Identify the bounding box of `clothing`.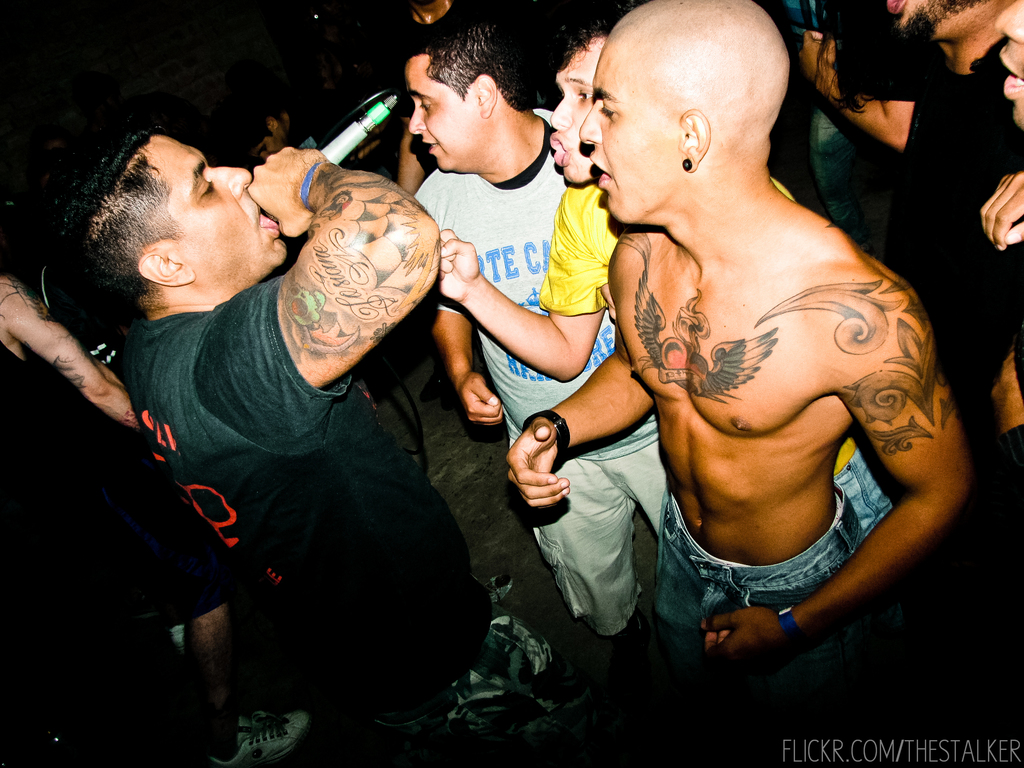
bbox=[402, 0, 500, 62].
